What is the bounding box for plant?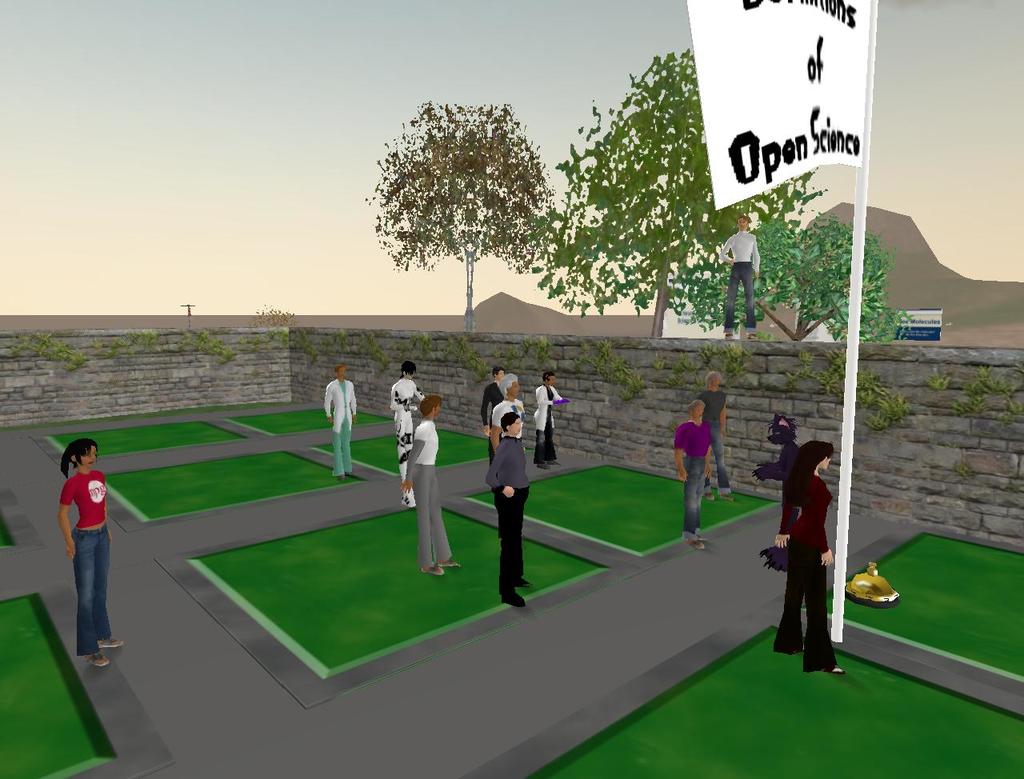
select_region(103, 332, 162, 358).
